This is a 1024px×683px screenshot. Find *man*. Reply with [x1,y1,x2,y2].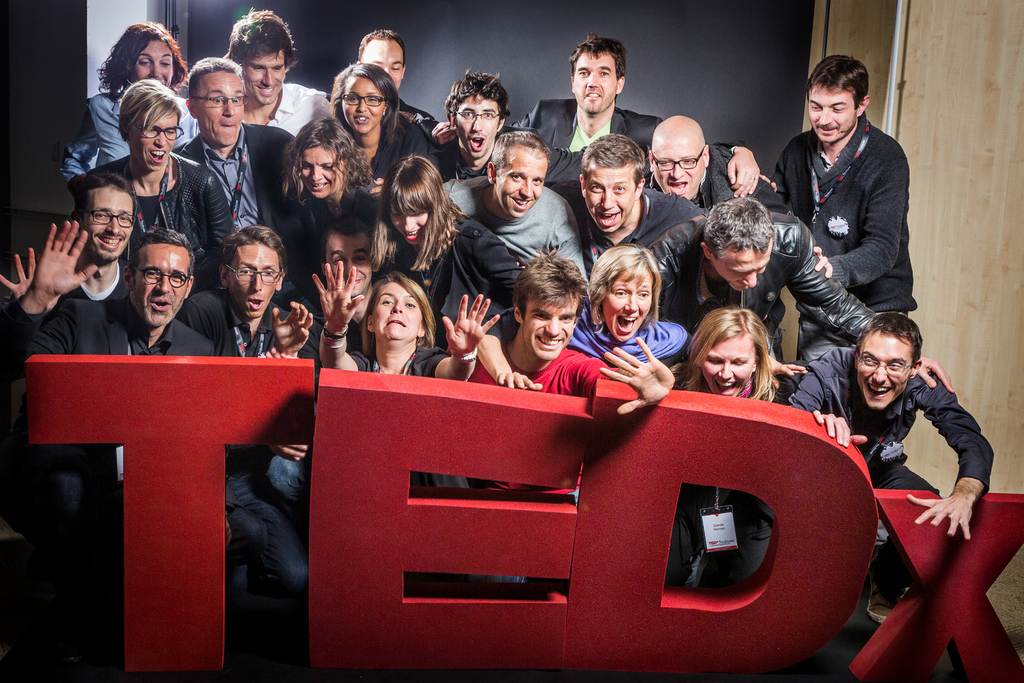
[173,53,302,299].
